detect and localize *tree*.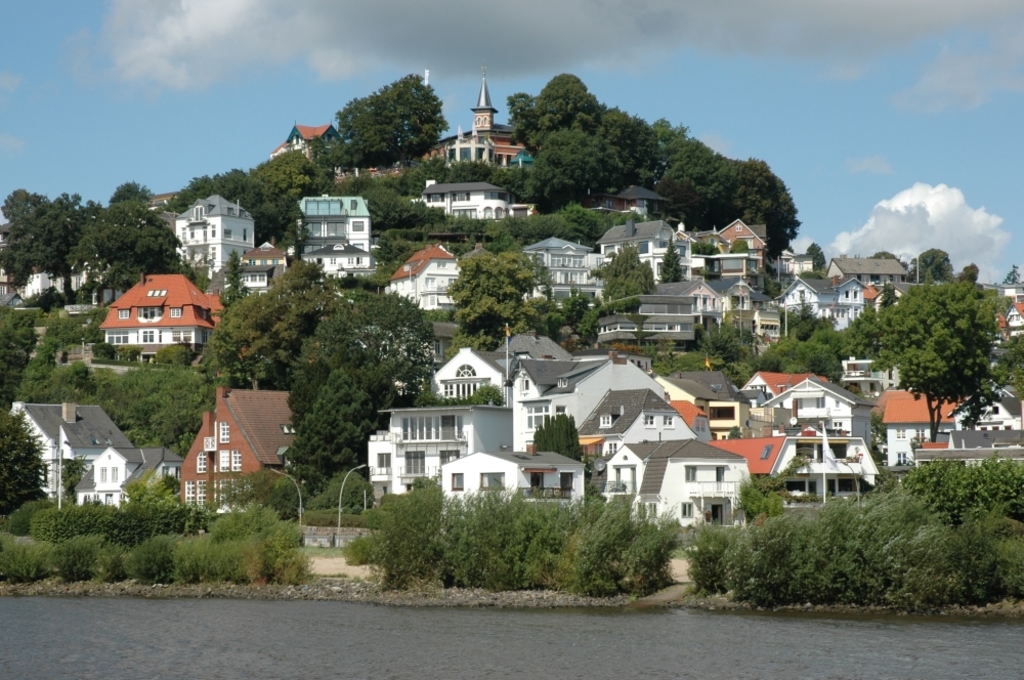
Localized at BBox(441, 249, 532, 351).
